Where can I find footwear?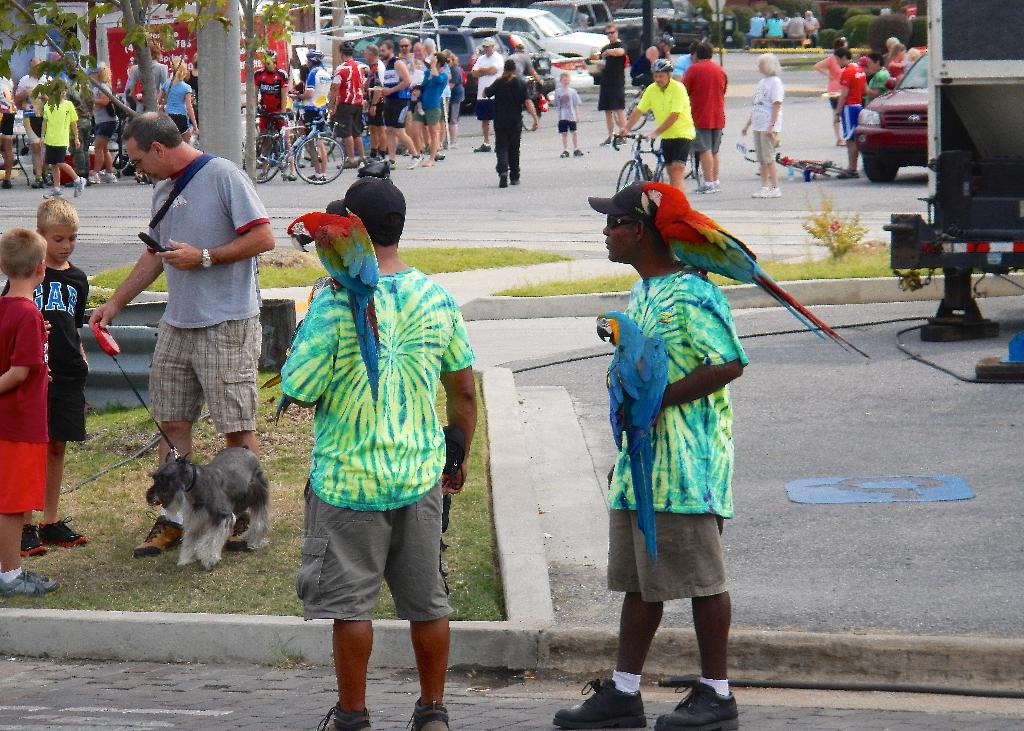
You can find it at [x1=2, y1=179, x2=12, y2=191].
